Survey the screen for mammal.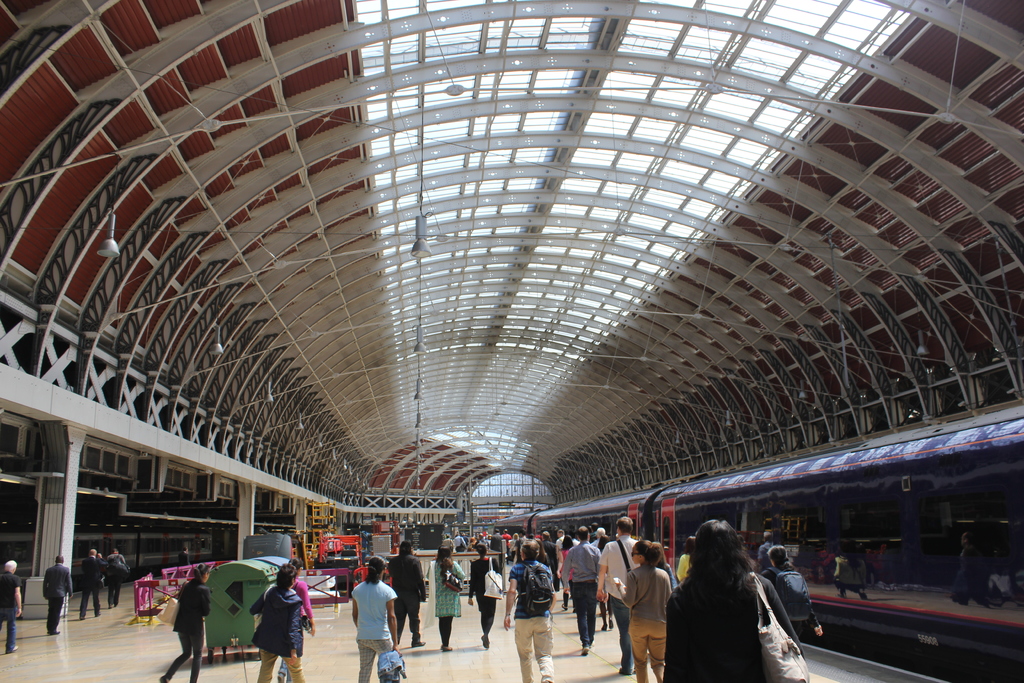
Survey found: 763, 543, 818, 638.
